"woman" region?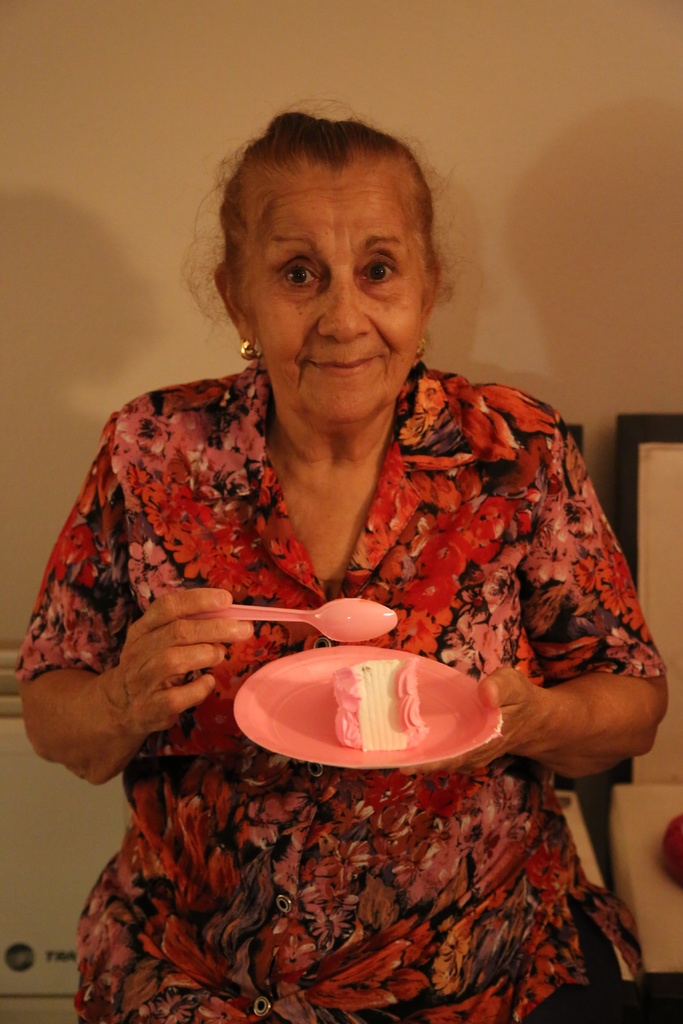
43,117,643,950
